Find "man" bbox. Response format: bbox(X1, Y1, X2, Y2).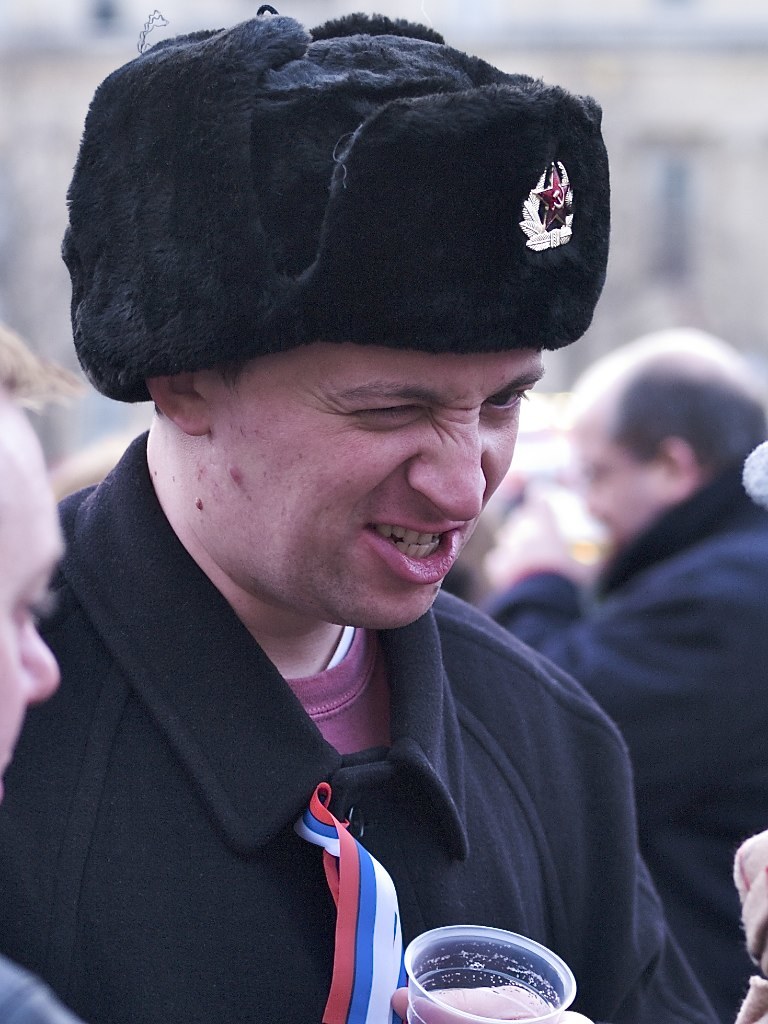
bbox(0, 323, 82, 1023).
